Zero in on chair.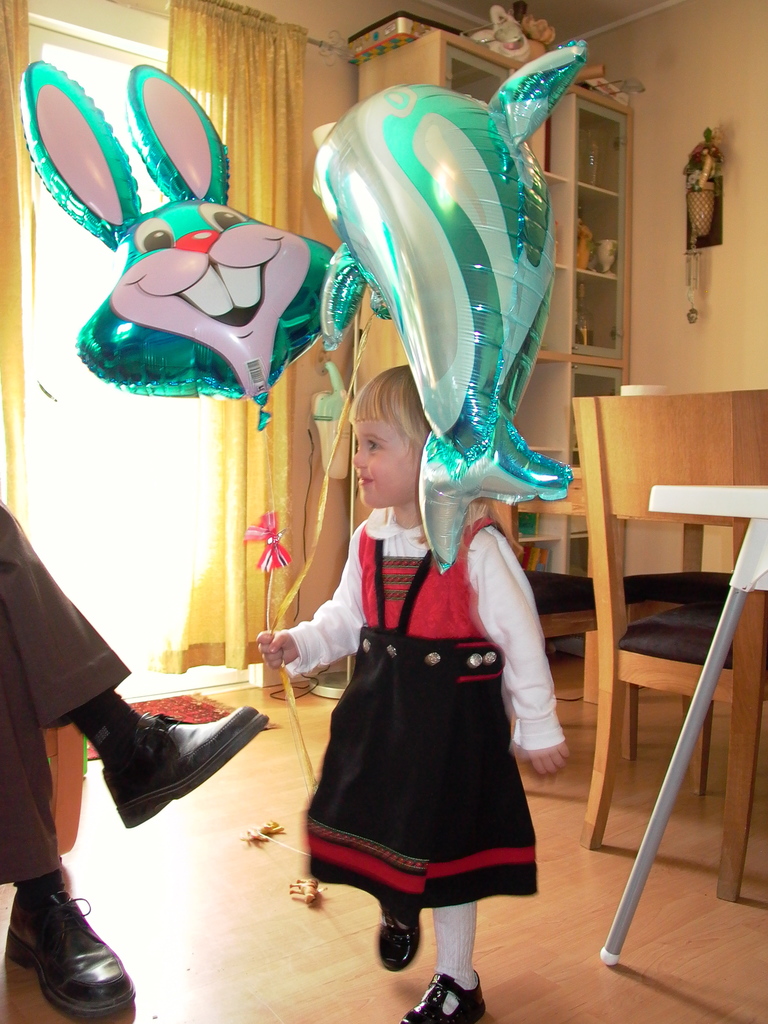
Zeroed in: left=614, top=516, right=744, bottom=793.
